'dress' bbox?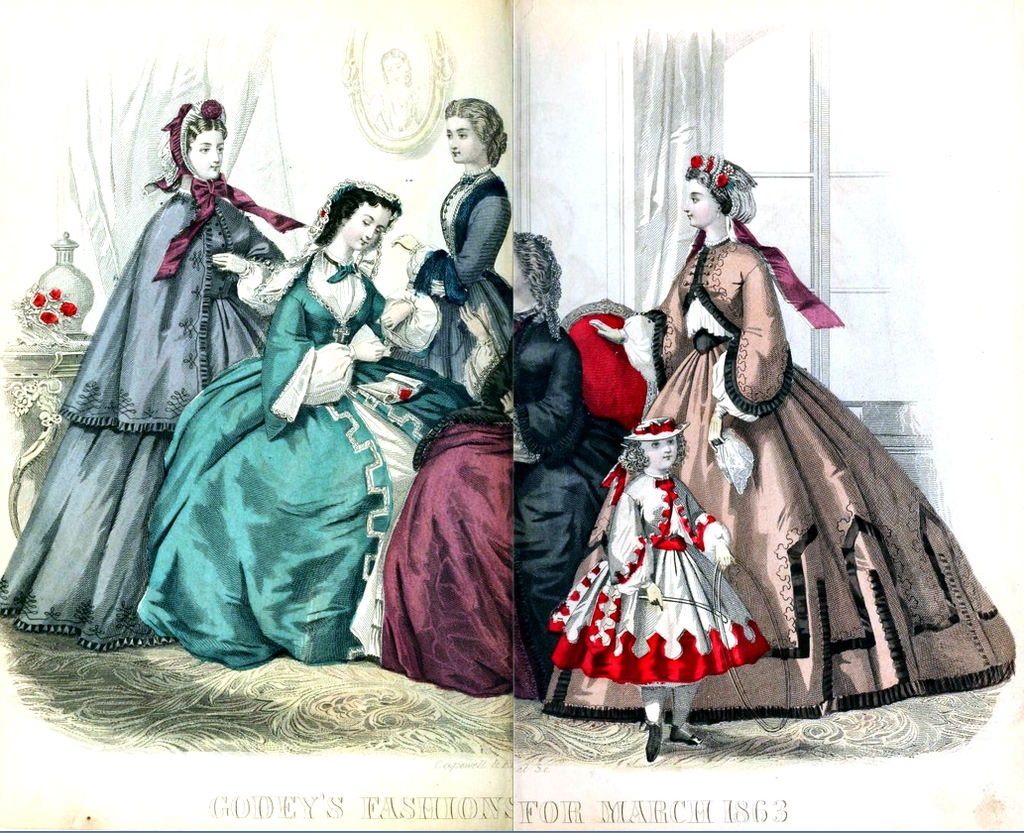
BBox(551, 474, 770, 689)
